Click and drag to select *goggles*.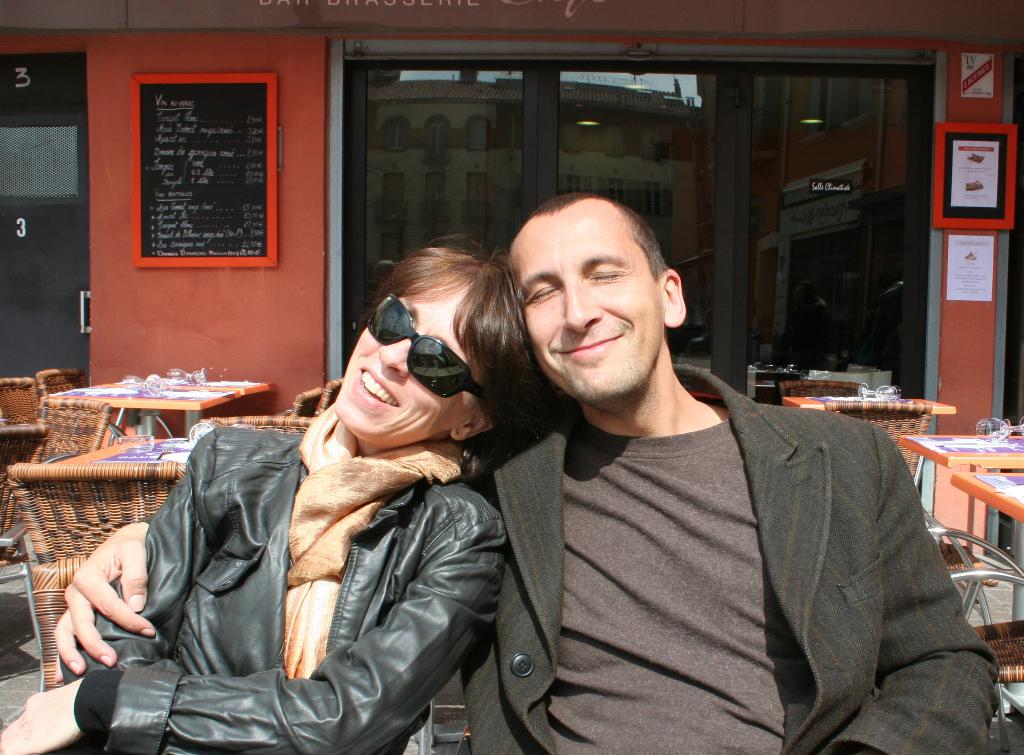
Selection: <bbox>360, 311, 476, 412</bbox>.
